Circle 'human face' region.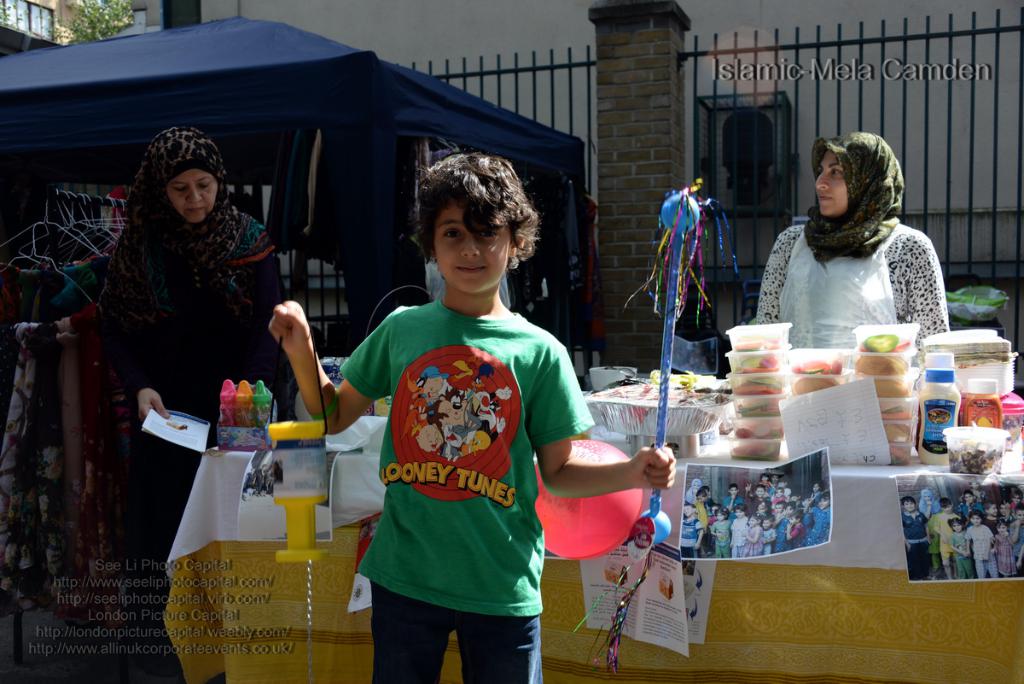
Region: (433,202,511,294).
